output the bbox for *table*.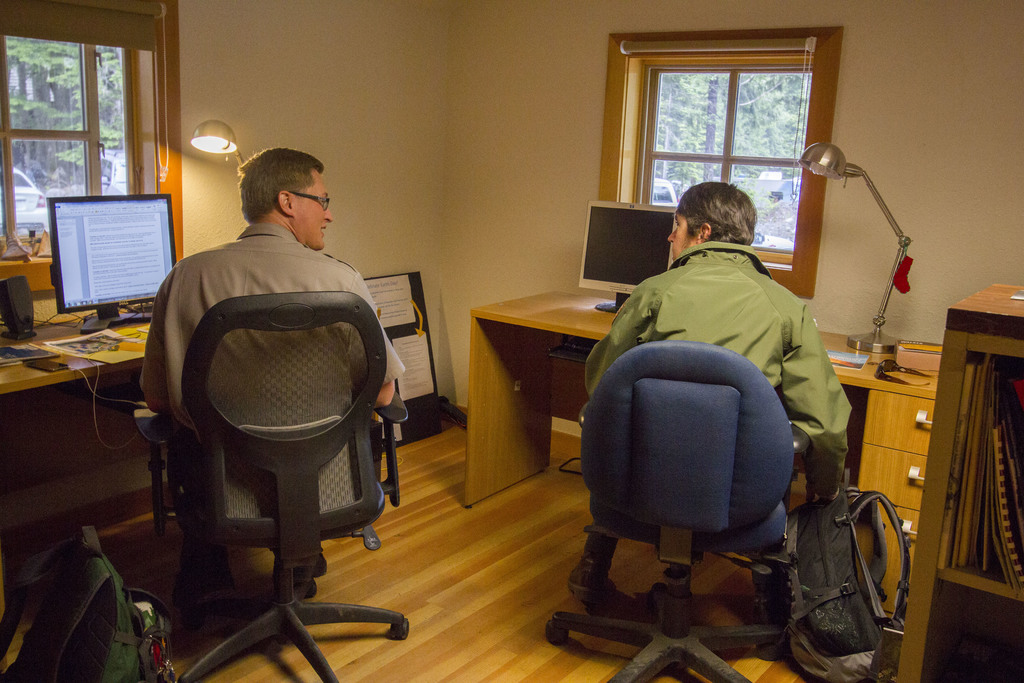
{"x1": 3, "y1": 262, "x2": 178, "y2": 417}.
